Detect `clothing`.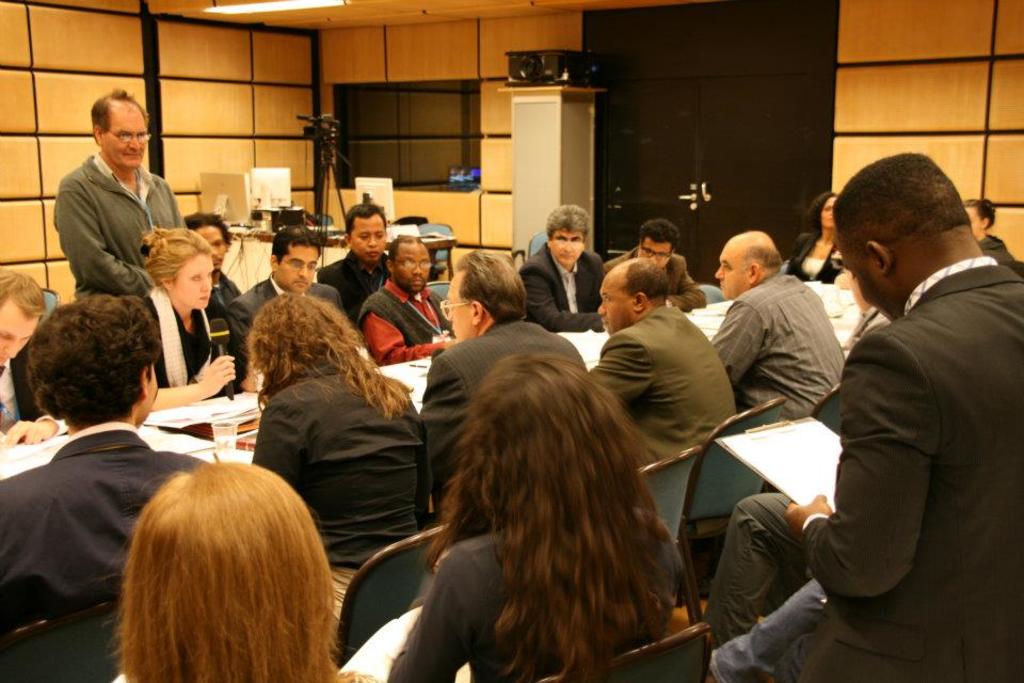
Detected at (left=0, top=414, right=223, bottom=628).
